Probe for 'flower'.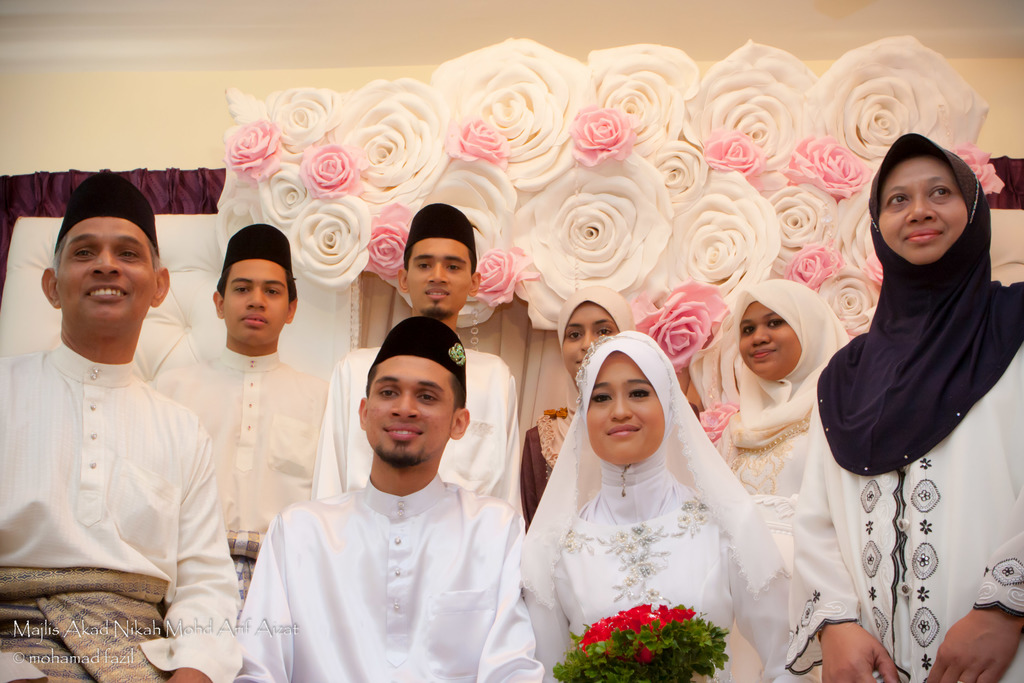
Probe result: {"x1": 776, "y1": 235, "x2": 838, "y2": 291}.
